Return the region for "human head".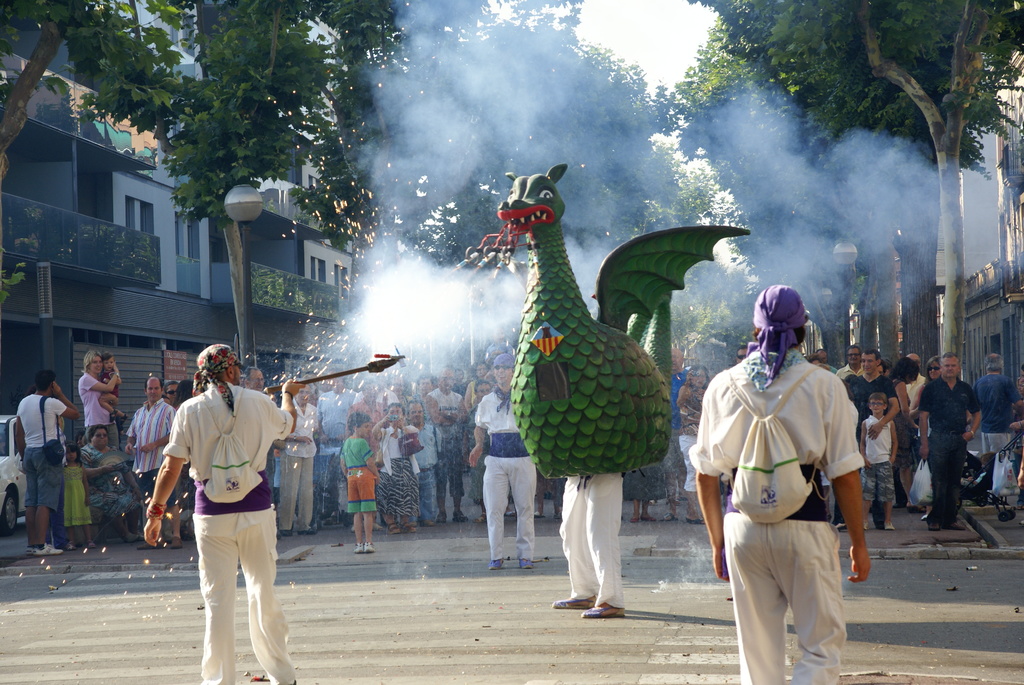
<bbox>143, 377, 161, 403</bbox>.
